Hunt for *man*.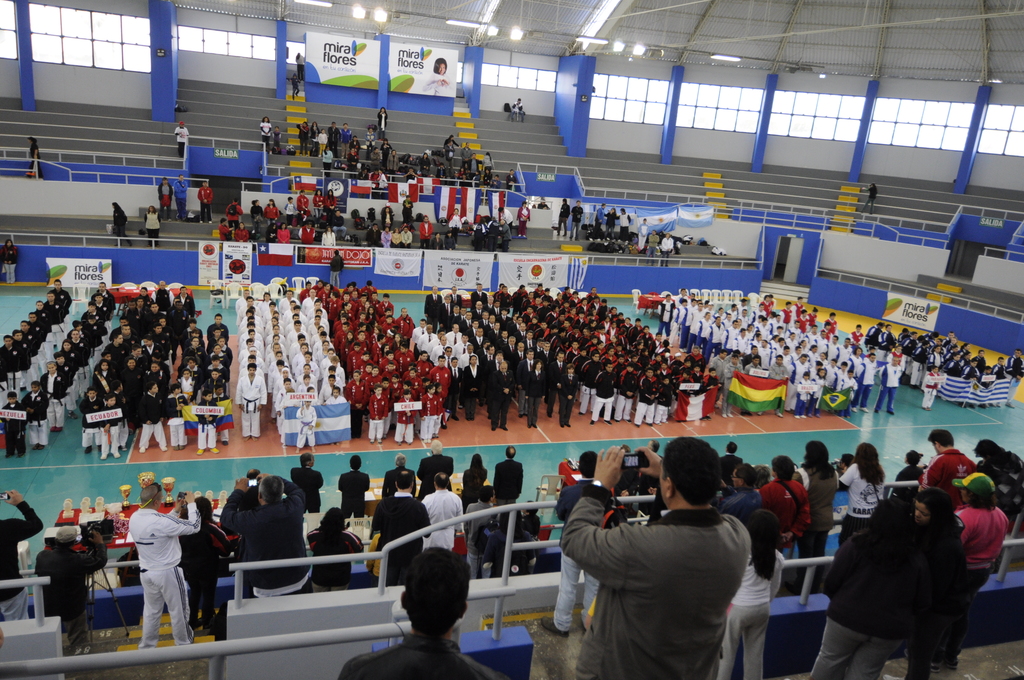
Hunted down at (left=342, top=546, right=504, bottom=679).
